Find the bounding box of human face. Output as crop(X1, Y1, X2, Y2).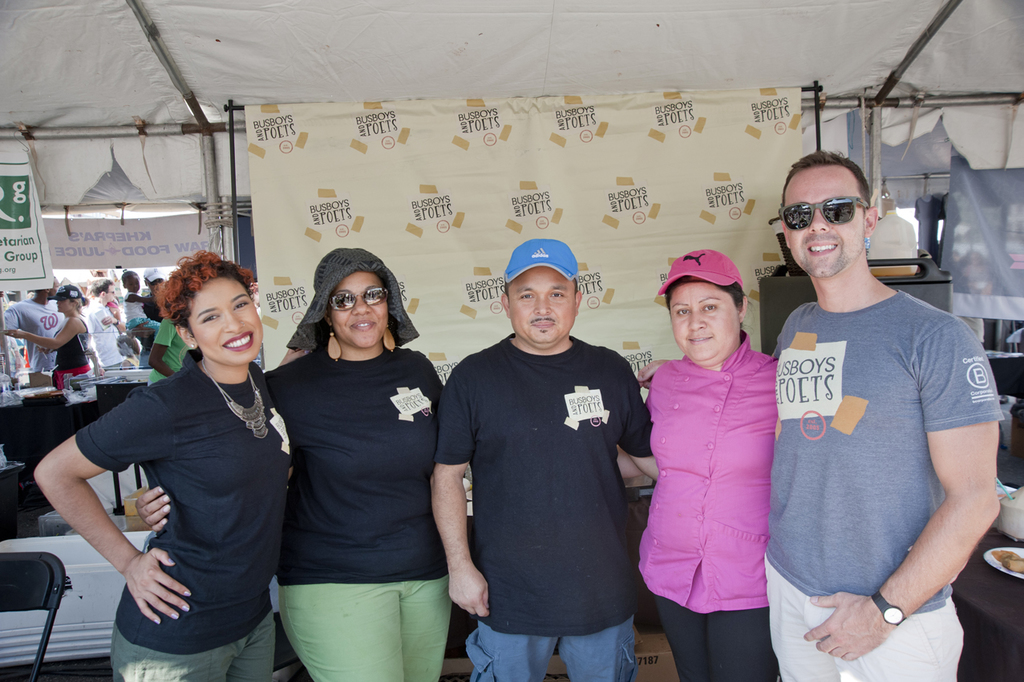
crop(666, 284, 735, 362).
